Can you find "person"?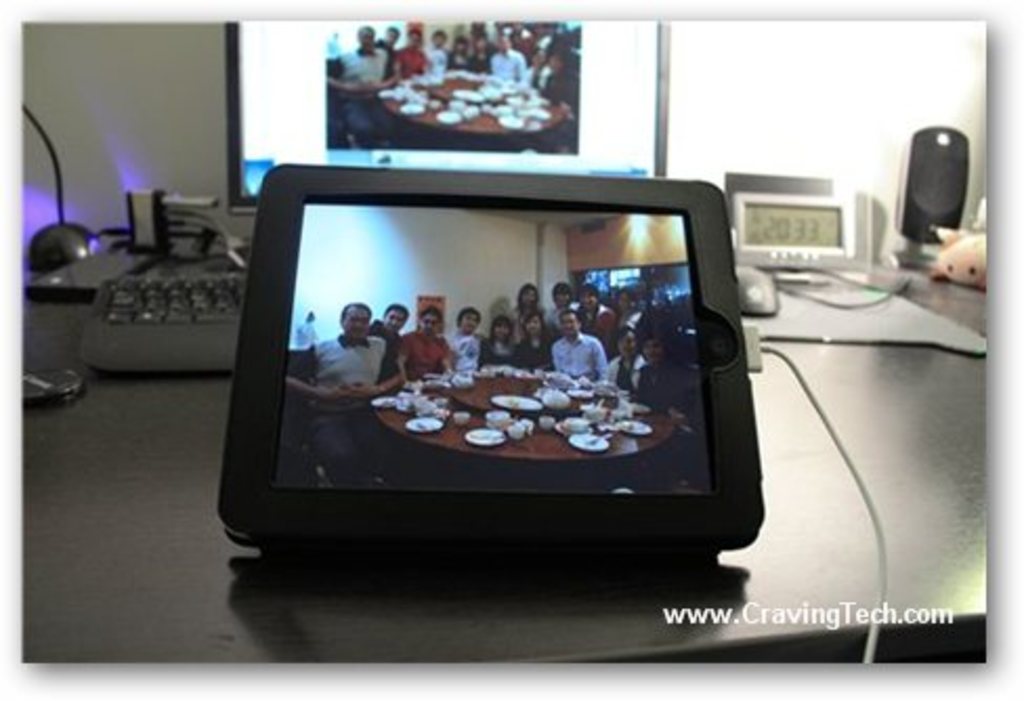
Yes, bounding box: x1=520 y1=44 x2=548 y2=92.
